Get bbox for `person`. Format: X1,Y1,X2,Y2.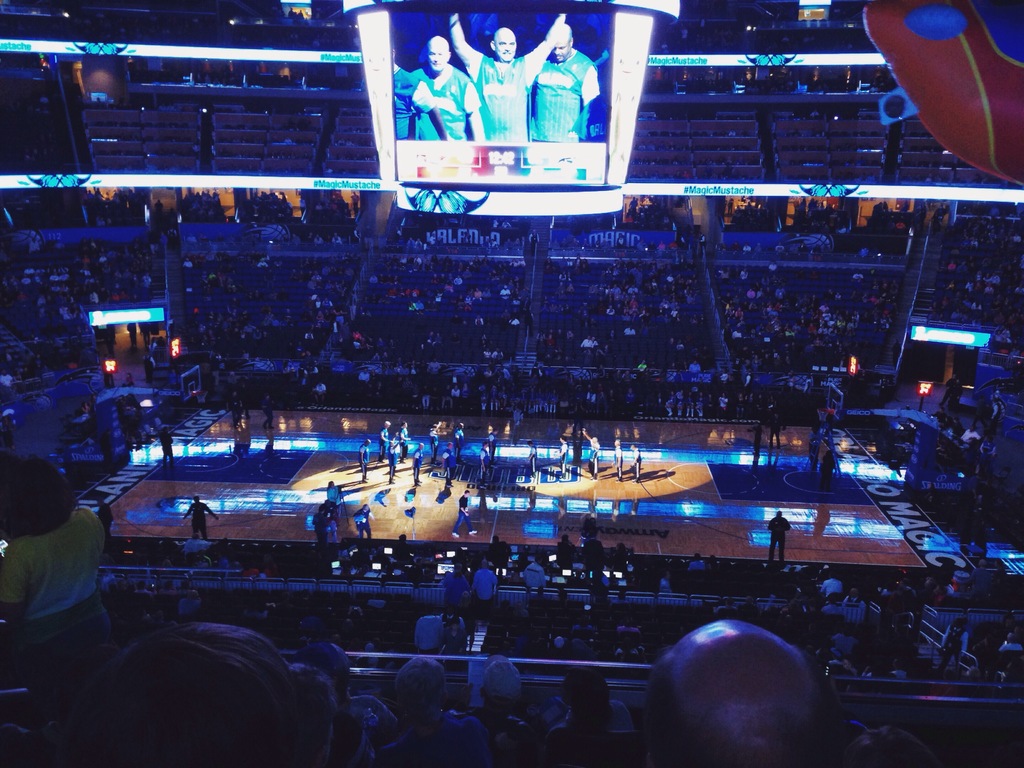
233,377,252,422.
